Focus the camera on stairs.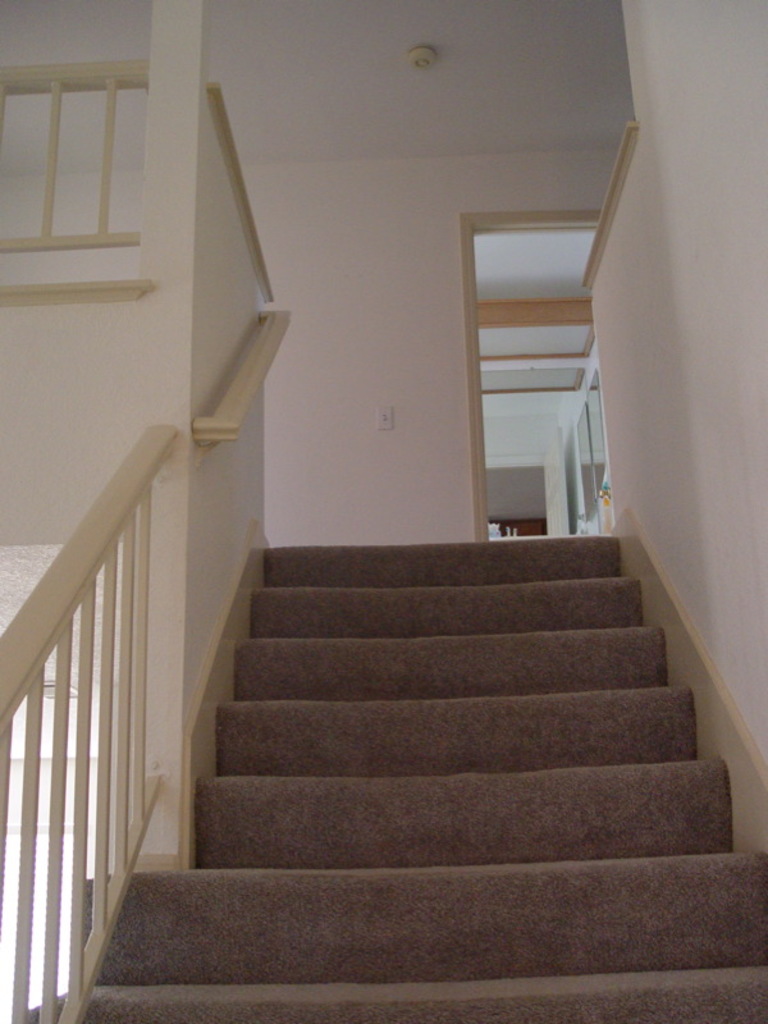
Focus region: (left=36, top=526, right=767, bottom=1023).
